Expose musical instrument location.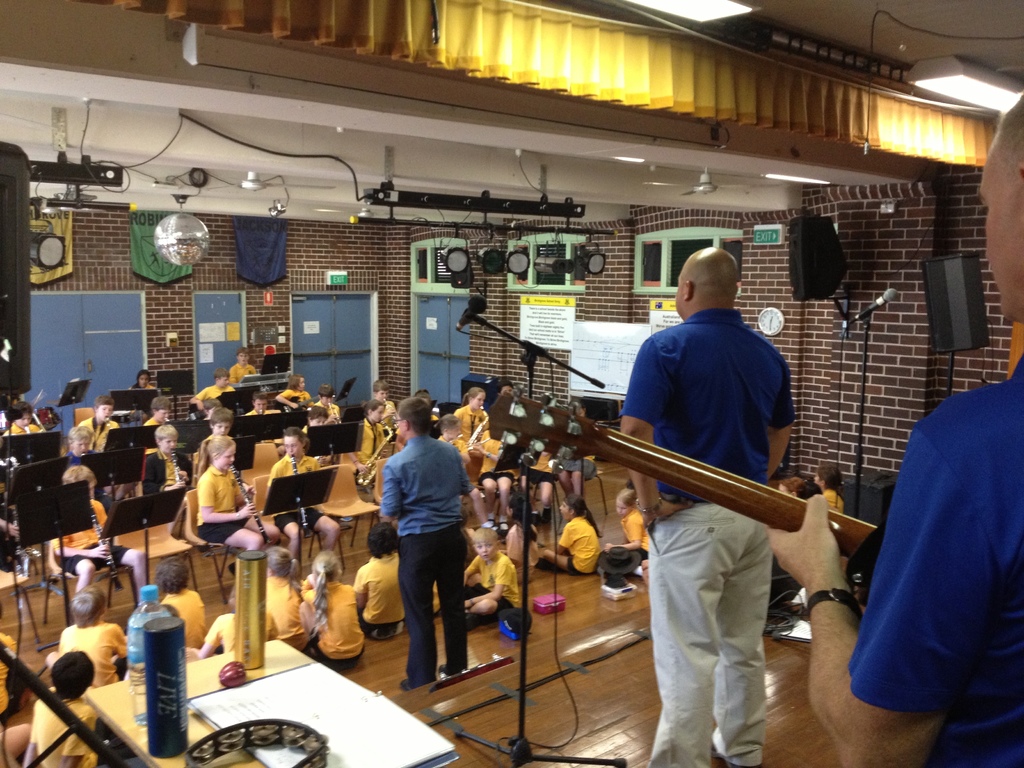
Exposed at (left=104, top=417, right=113, bottom=429).
